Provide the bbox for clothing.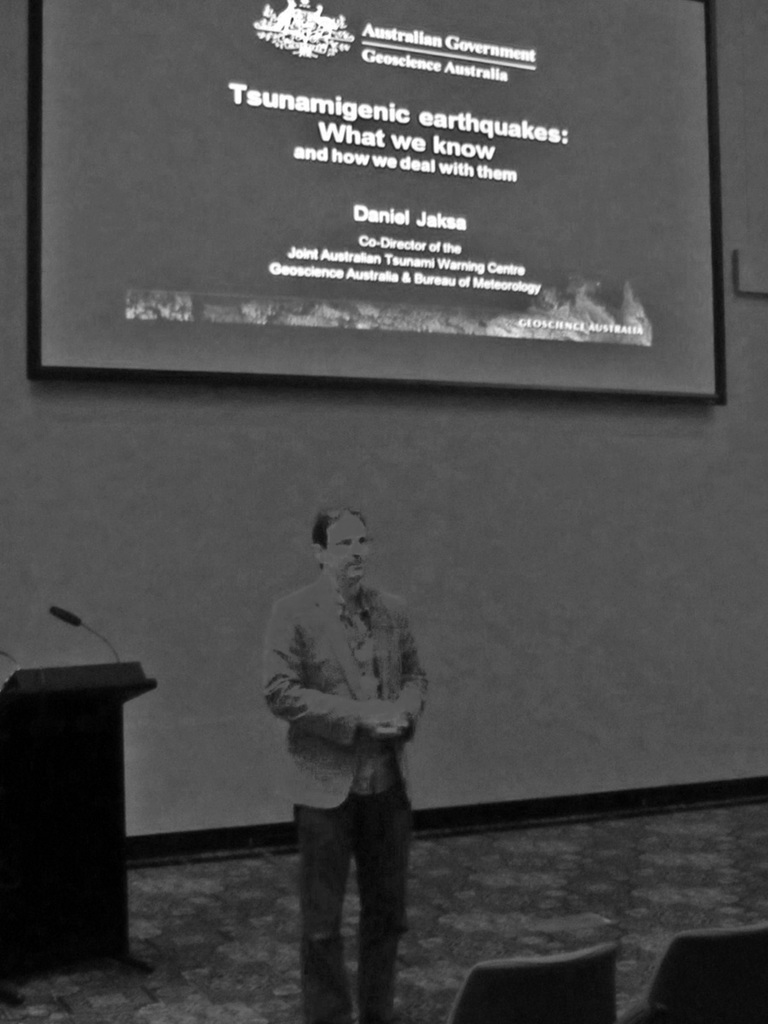
<region>259, 533, 445, 986</region>.
